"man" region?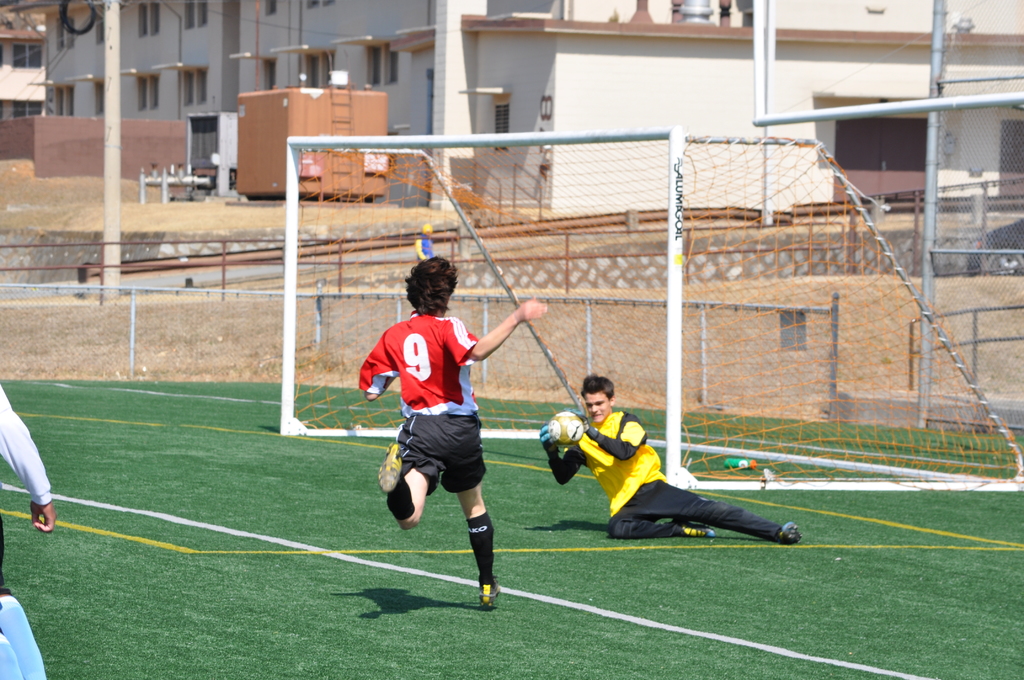
x1=358 y1=251 x2=550 y2=611
